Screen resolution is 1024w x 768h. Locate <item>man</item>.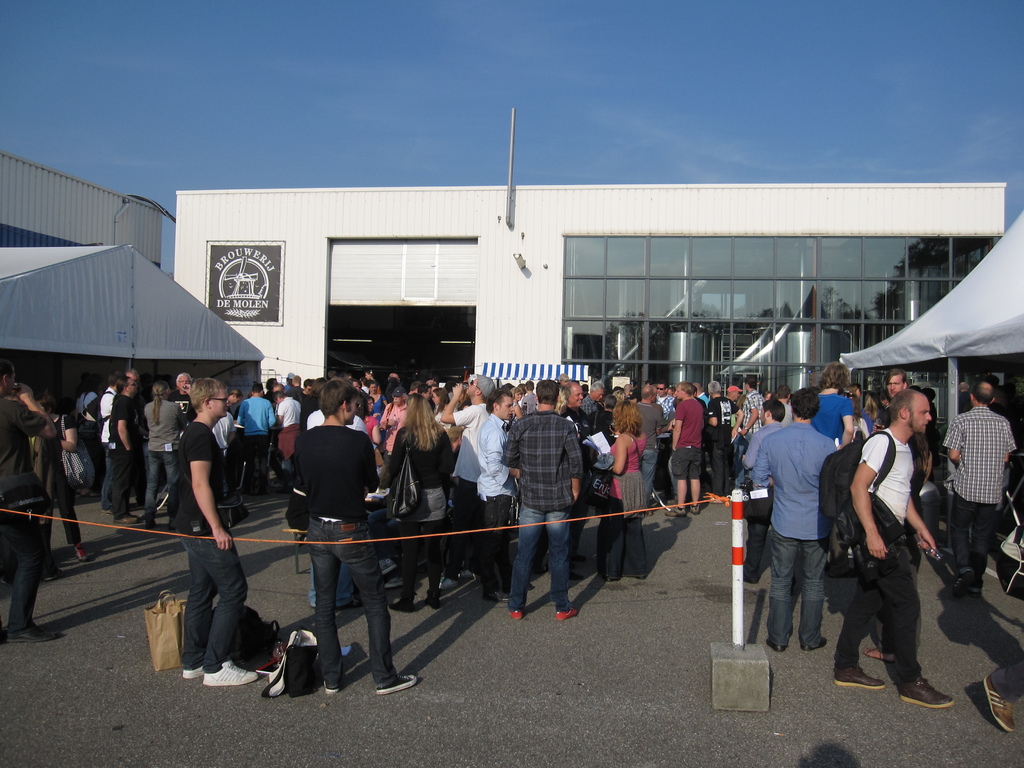
Rect(512, 382, 541, 453).
